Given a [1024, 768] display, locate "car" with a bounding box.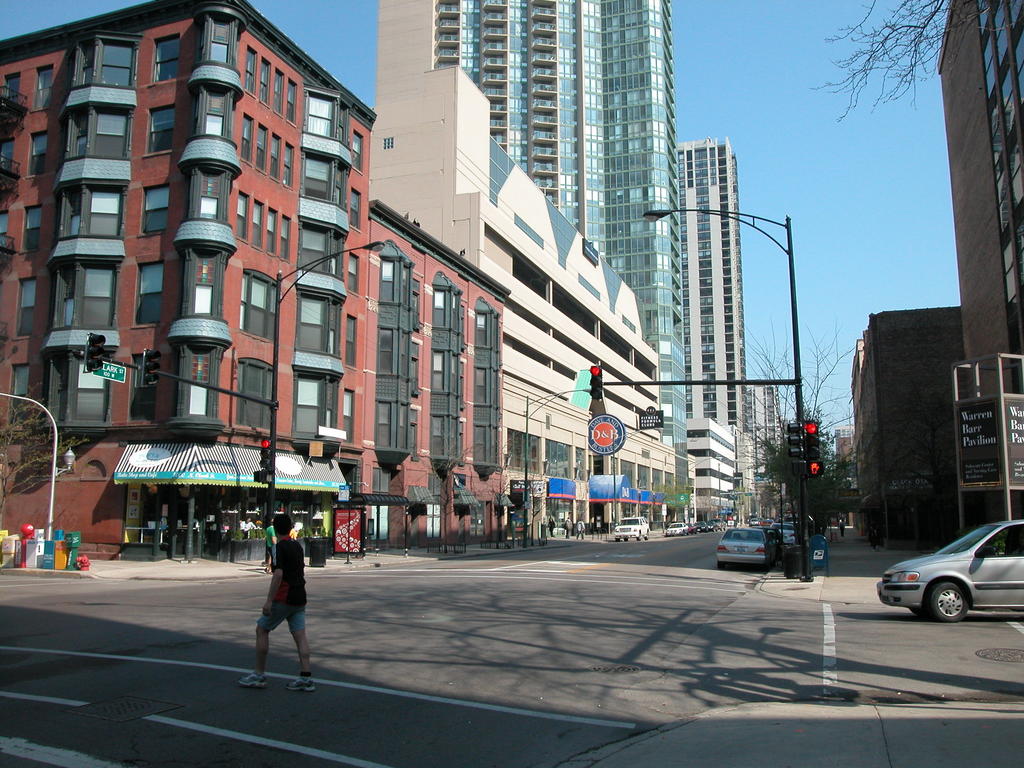
Located: bbox=(872, 519, 1018, 624).
